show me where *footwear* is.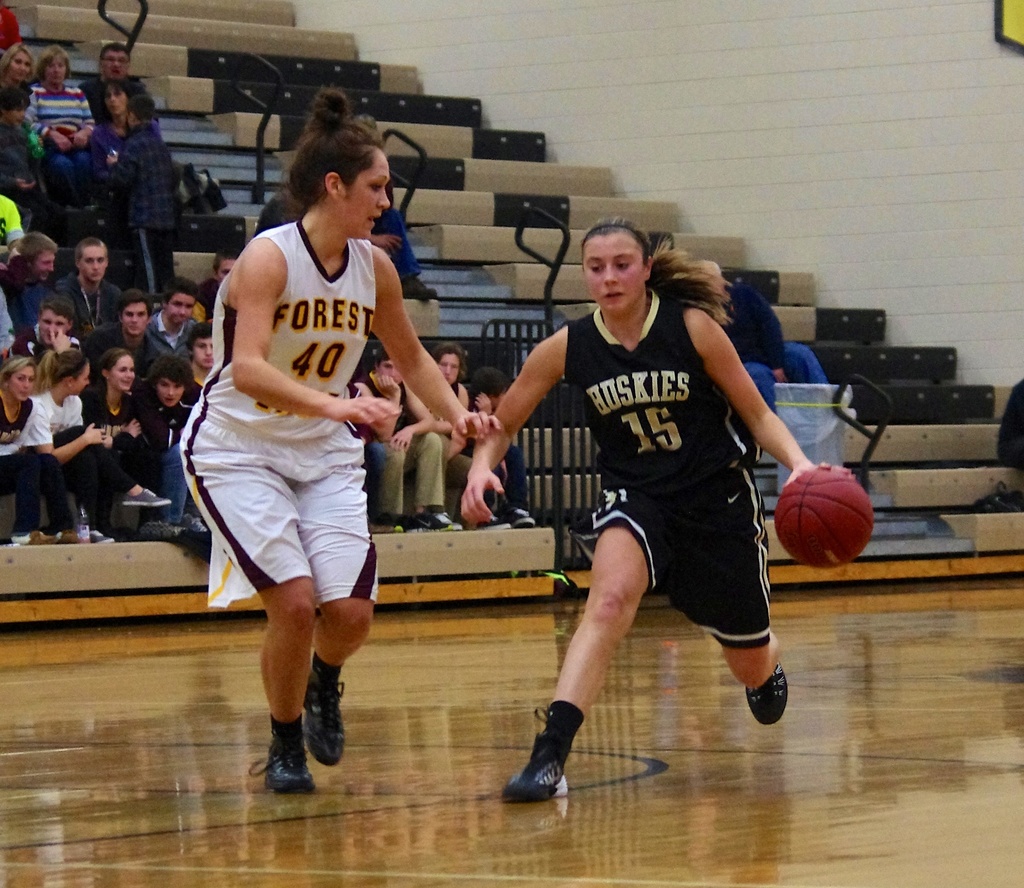
*footwear* is at box(369, 524, 394, 536).
